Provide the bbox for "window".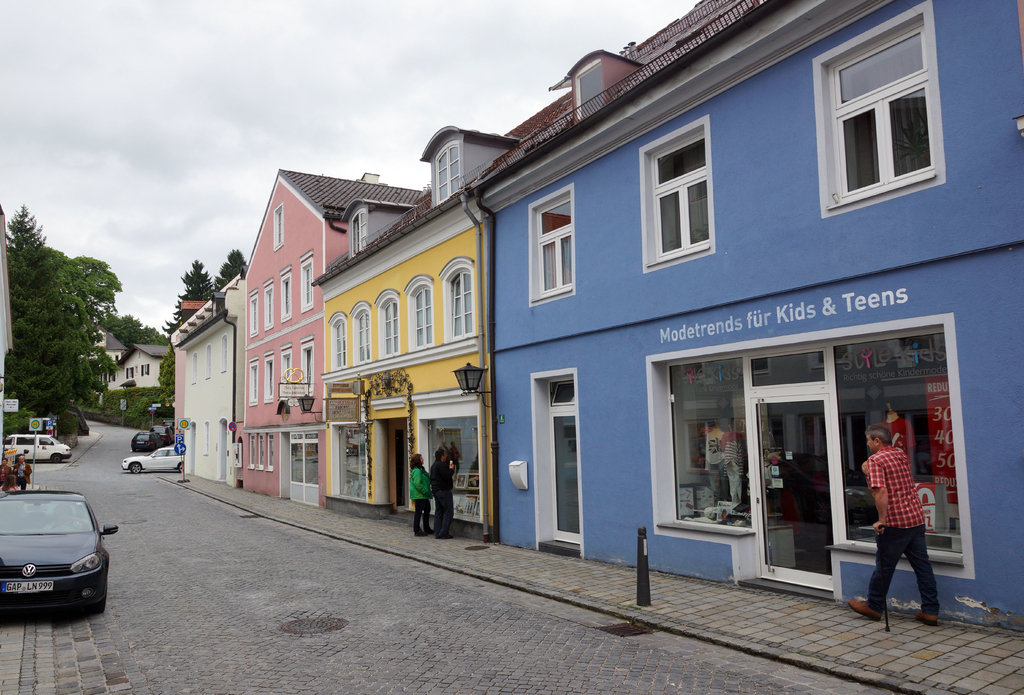
[left=247, top=433, right=256, bottom=472].
